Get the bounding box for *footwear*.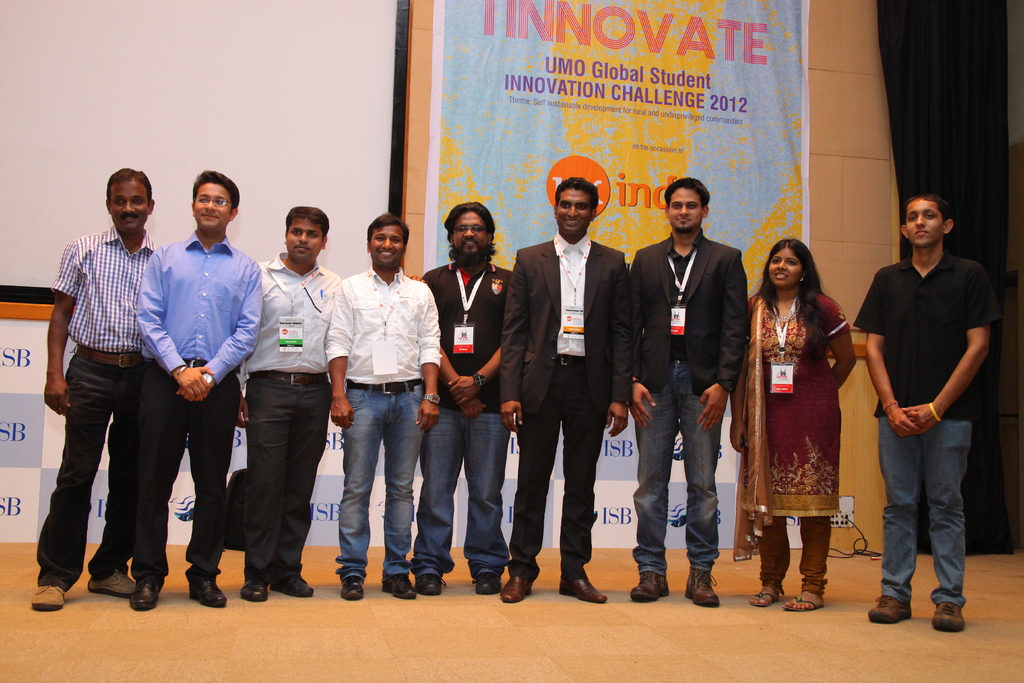
<bbox>744, 588, 777, 611</bbox>.
